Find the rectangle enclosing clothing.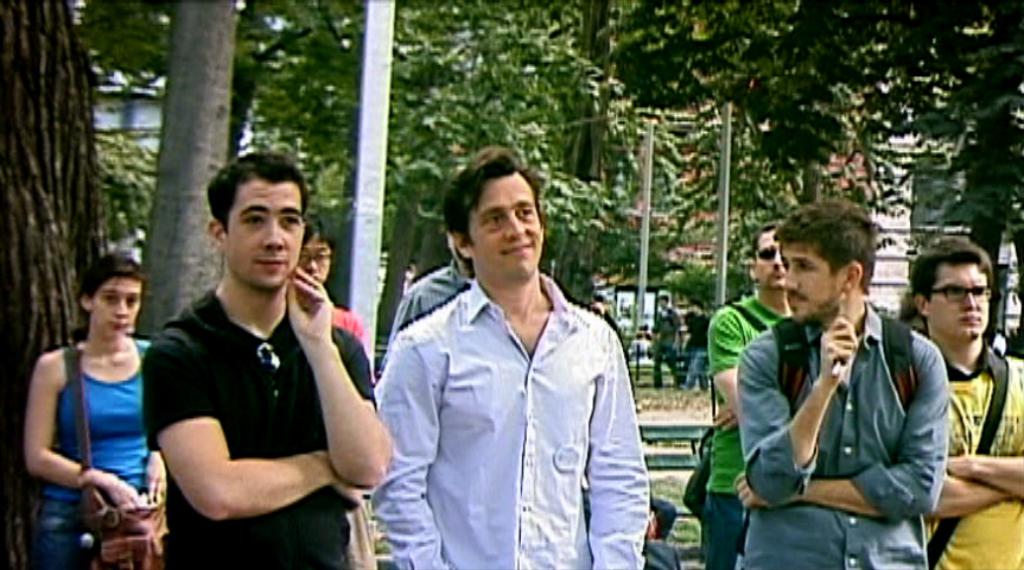
146 289 377 569.
